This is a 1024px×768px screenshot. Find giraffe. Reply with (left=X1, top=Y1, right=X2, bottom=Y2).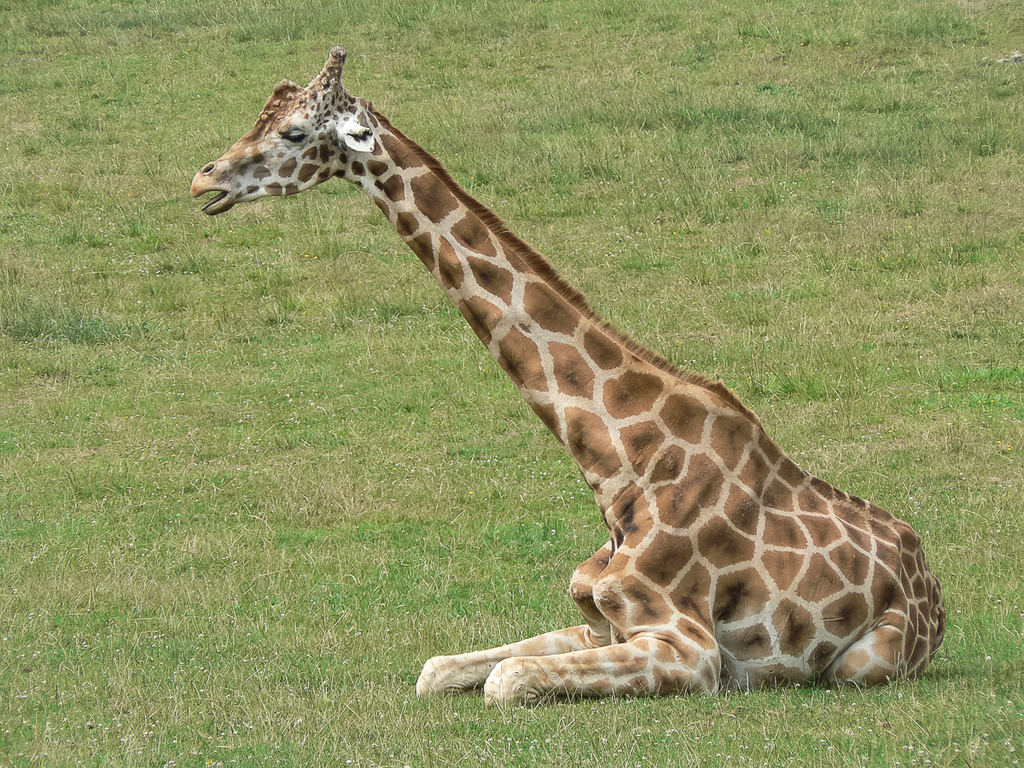
(left=194, top=49, right=950, bottom=711).
